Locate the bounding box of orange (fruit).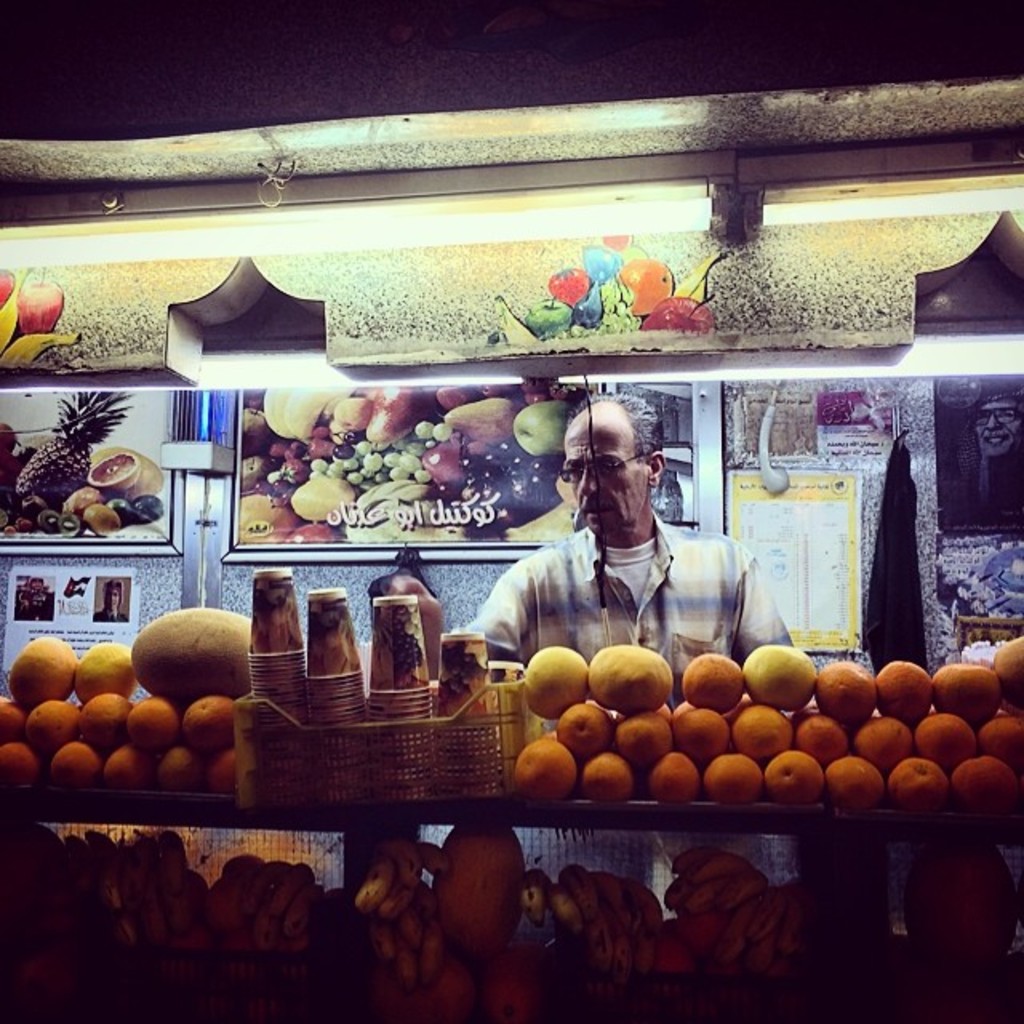
Bounding box: {"left": 1005, "top": 635, "right": 1022, "bottom": 693}.
